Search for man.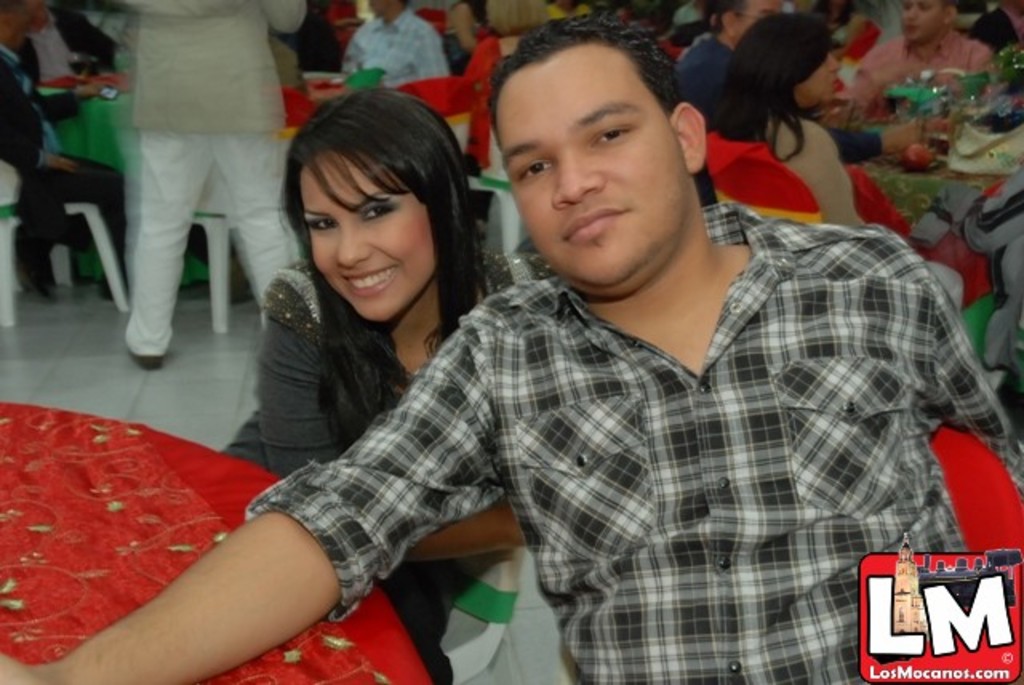
Found at {"x1": 0, "y1": 0, "x2": 128, "y2": 298}.
